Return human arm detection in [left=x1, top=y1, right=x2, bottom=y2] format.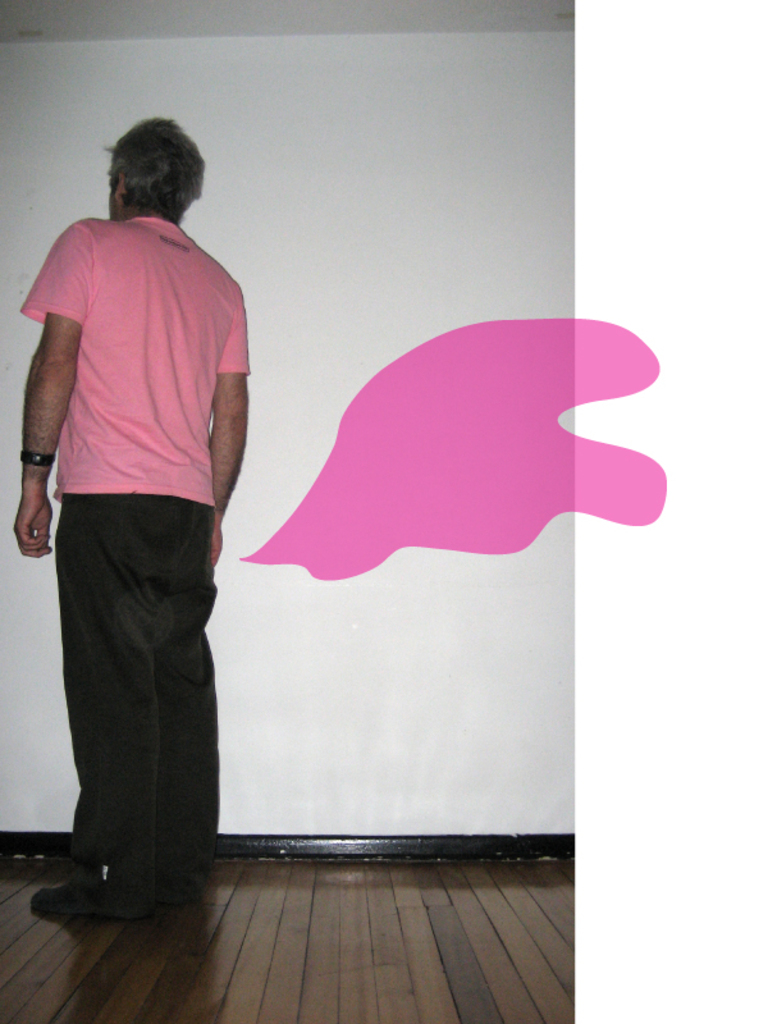
[left=206, top=284, right=252, bottom=567].
